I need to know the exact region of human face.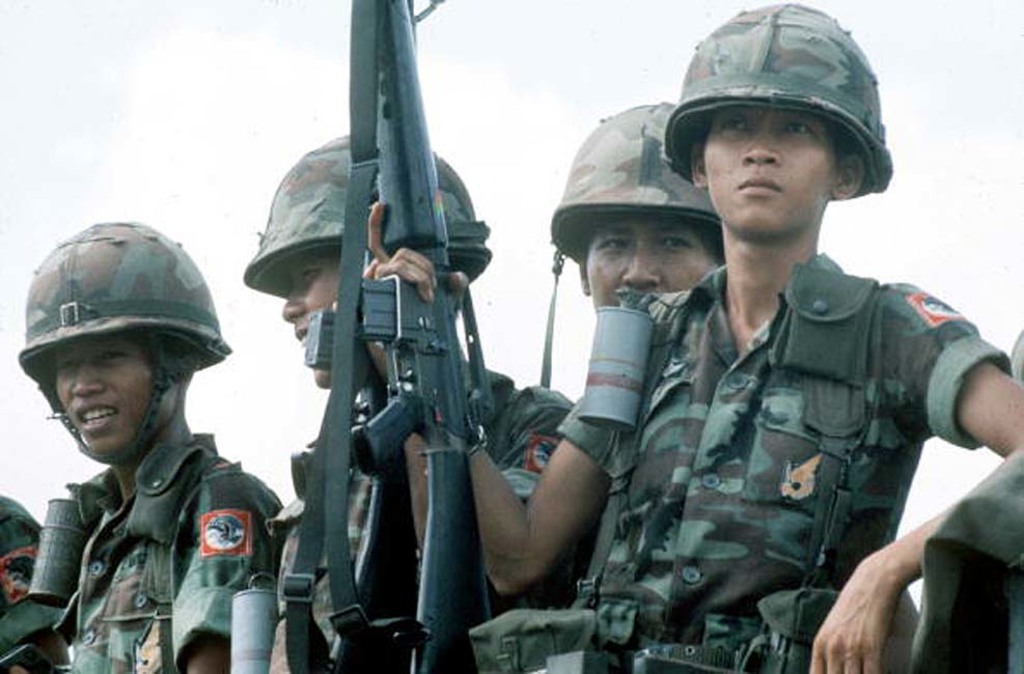
Region: {"x1": 705, "y1": 105, "x2": 842, "y2": 236}.
